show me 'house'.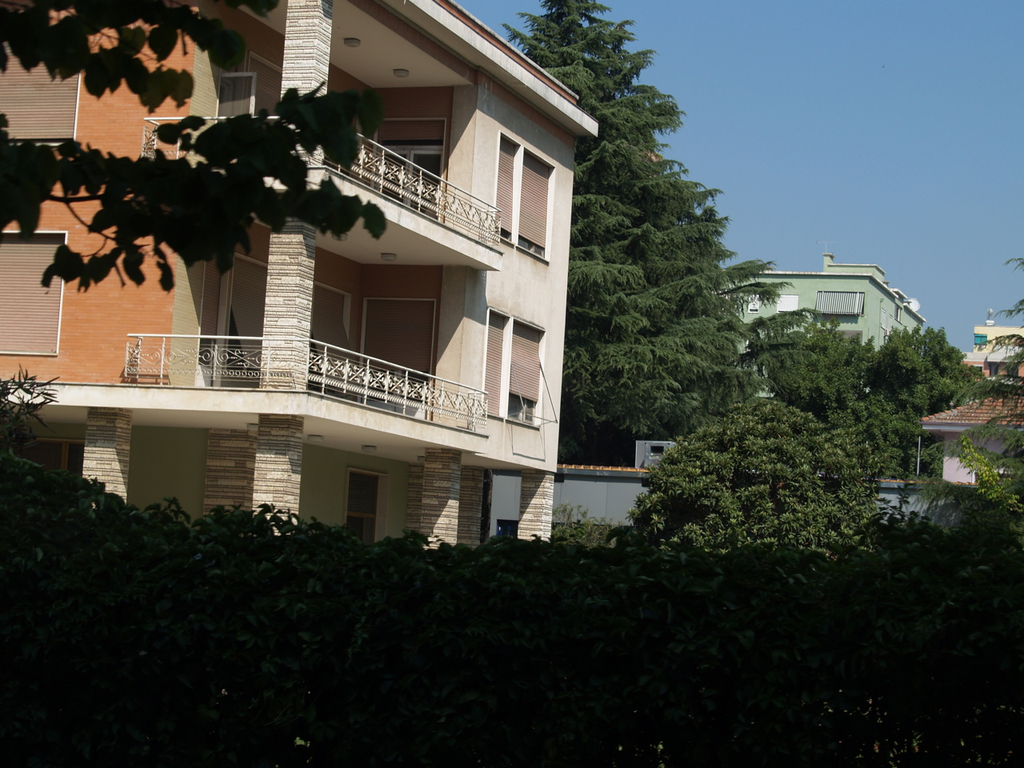
'house' is here: [x1=701, y1=241, x2=929, y2=357].
